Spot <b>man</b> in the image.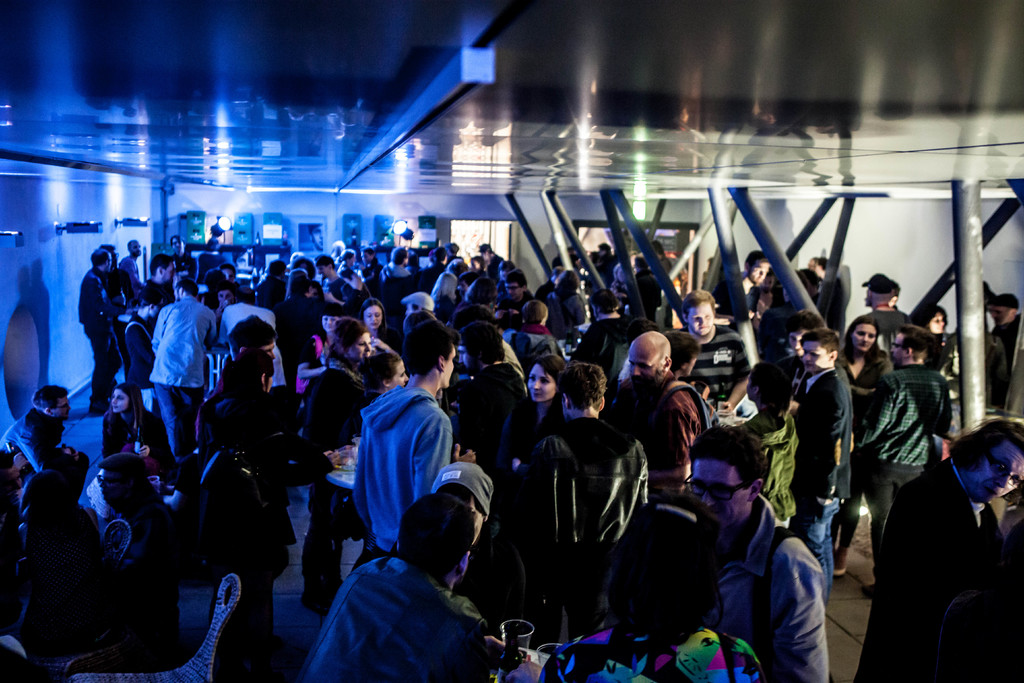
<b>man</b> found at crop(780, 331, 856, 530).
